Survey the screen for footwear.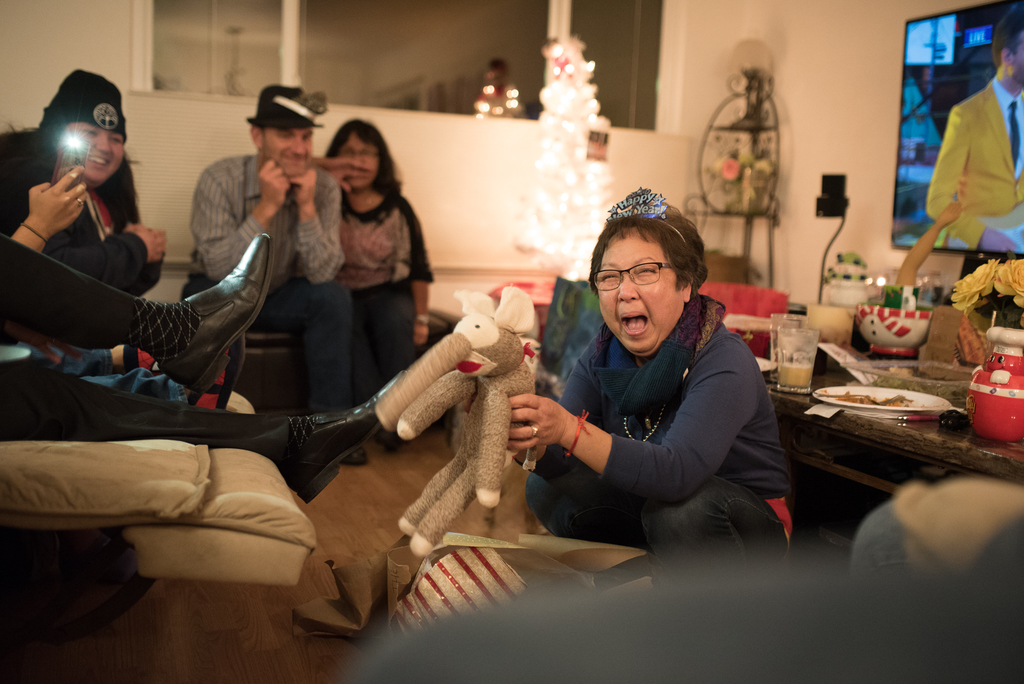
Survey found: (left=185, top=331, right=245, bottom=412).
